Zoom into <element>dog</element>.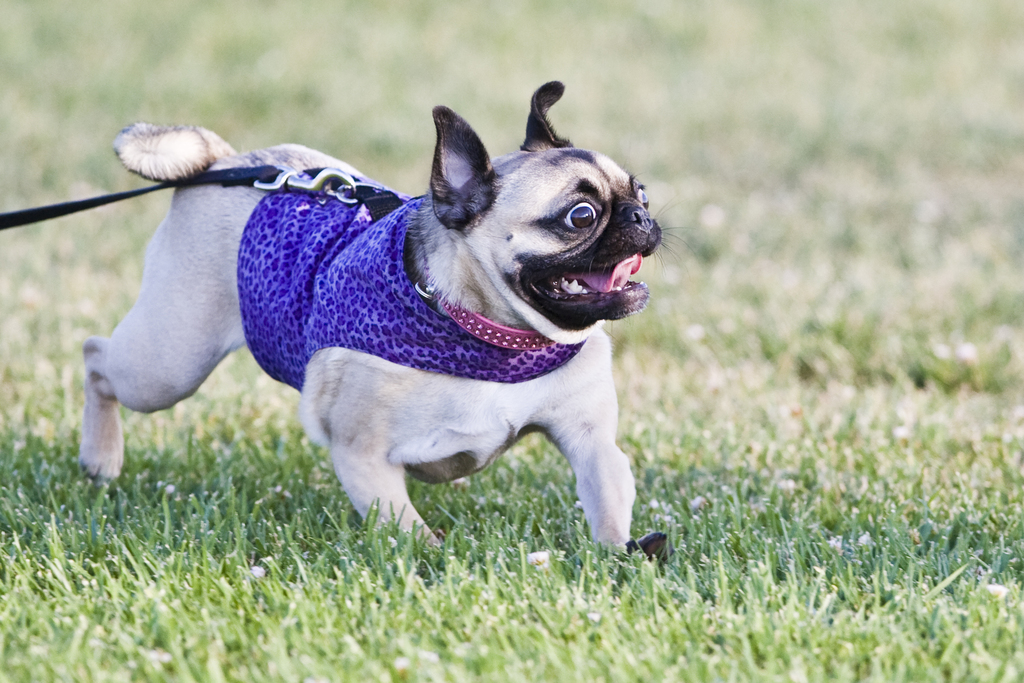
Zoom target: left=76, top=78, right=687, bottom=556.
